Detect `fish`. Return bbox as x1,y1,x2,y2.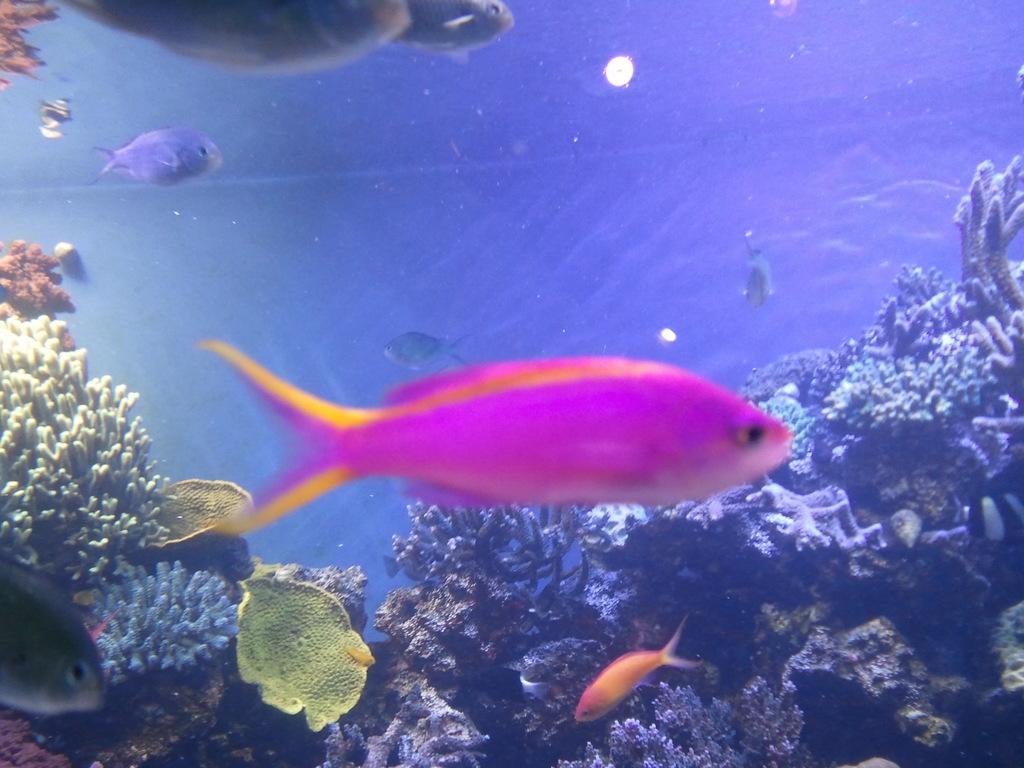
384,323,479,380.
